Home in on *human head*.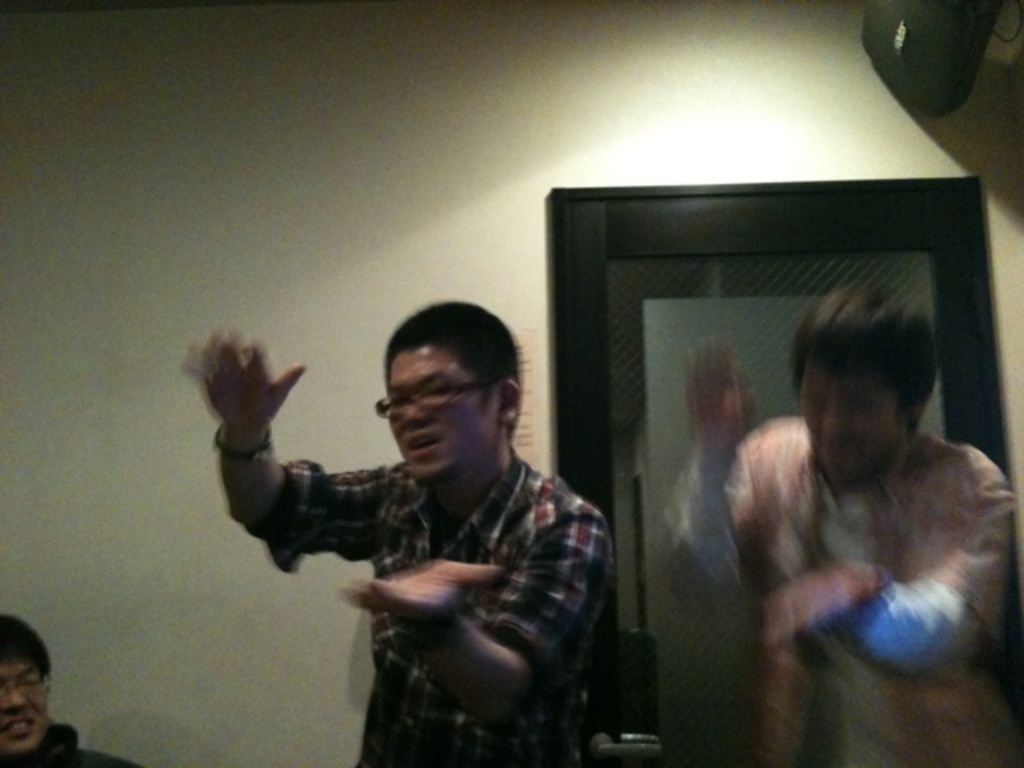
Homed in at detection(0, 610, 56, 766).
